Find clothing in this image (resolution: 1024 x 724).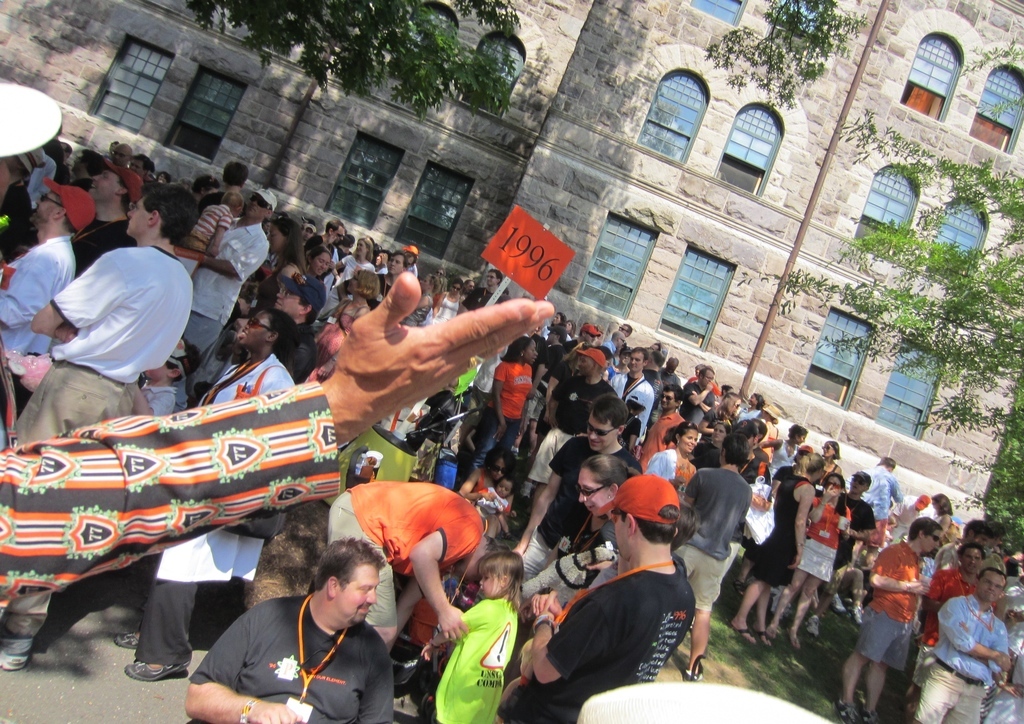
[x1=911, y1=596, x2=1008, y2=723].
